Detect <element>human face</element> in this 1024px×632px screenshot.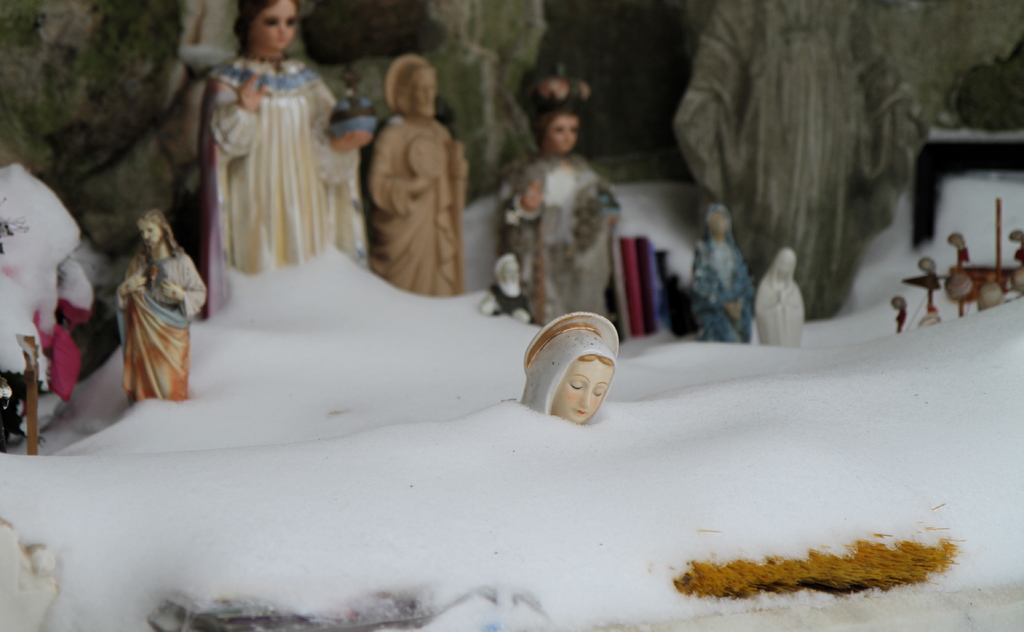
Detection: (545, 111, 581, 153).
